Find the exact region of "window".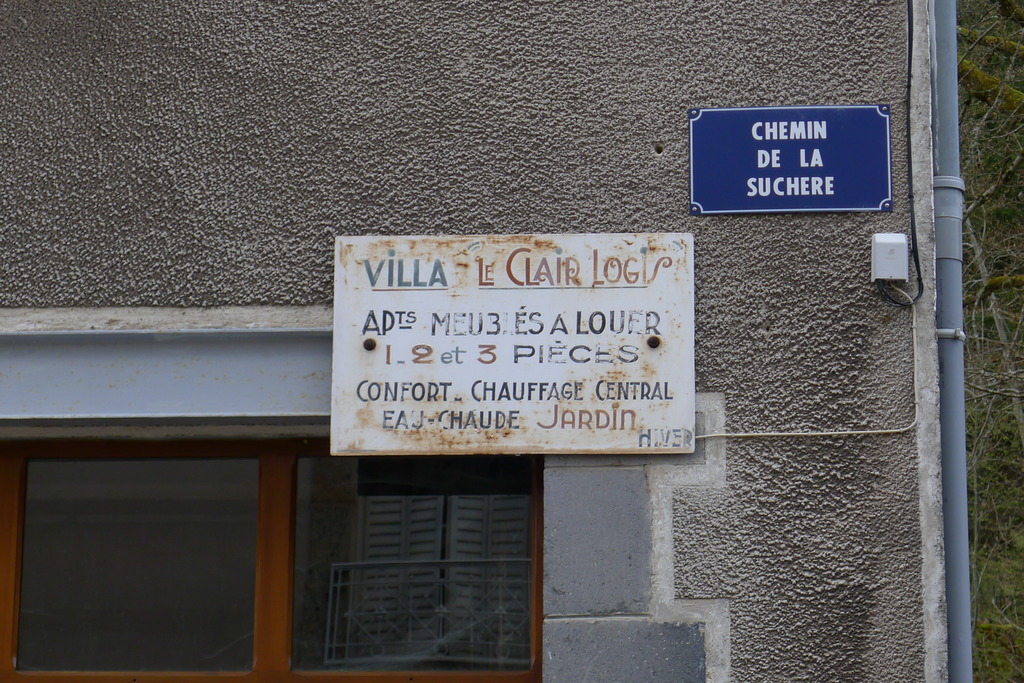
Exact region: <region>294, 453, 554, 655</region>.
